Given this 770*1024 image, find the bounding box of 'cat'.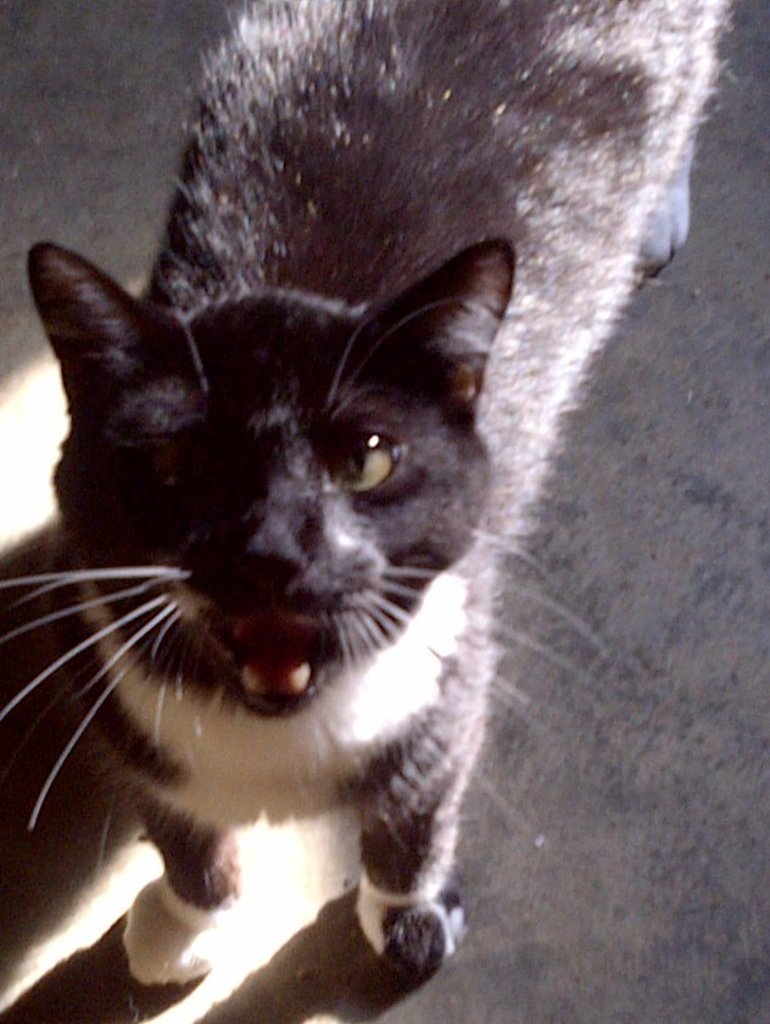
<region>0, 0, 729, 1023</region>.
